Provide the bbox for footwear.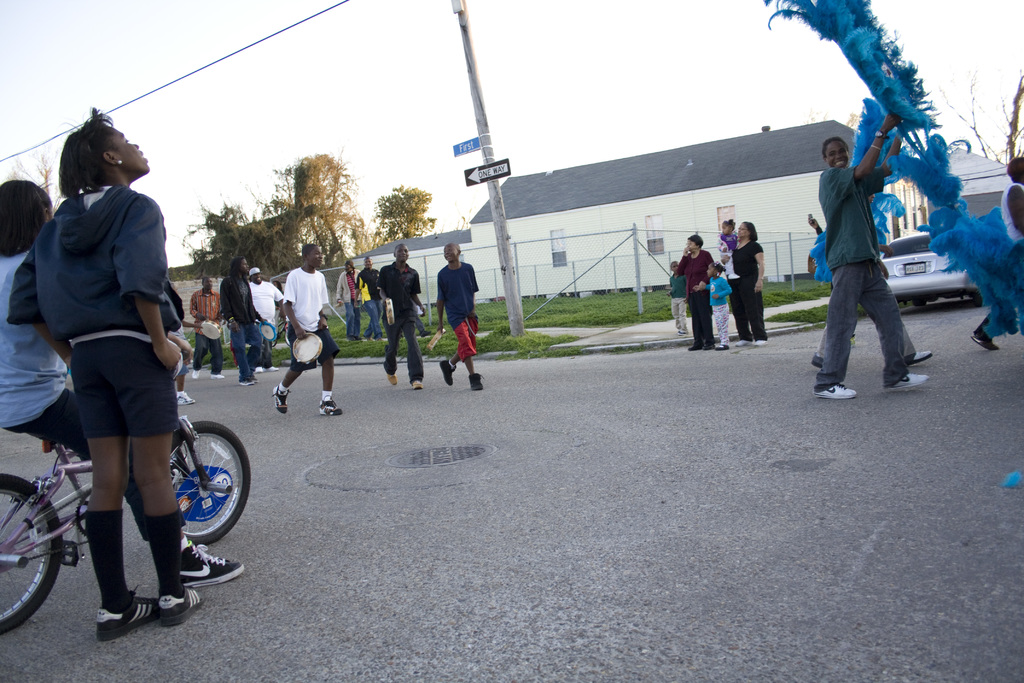
locate(321, 400, 343, 414).
